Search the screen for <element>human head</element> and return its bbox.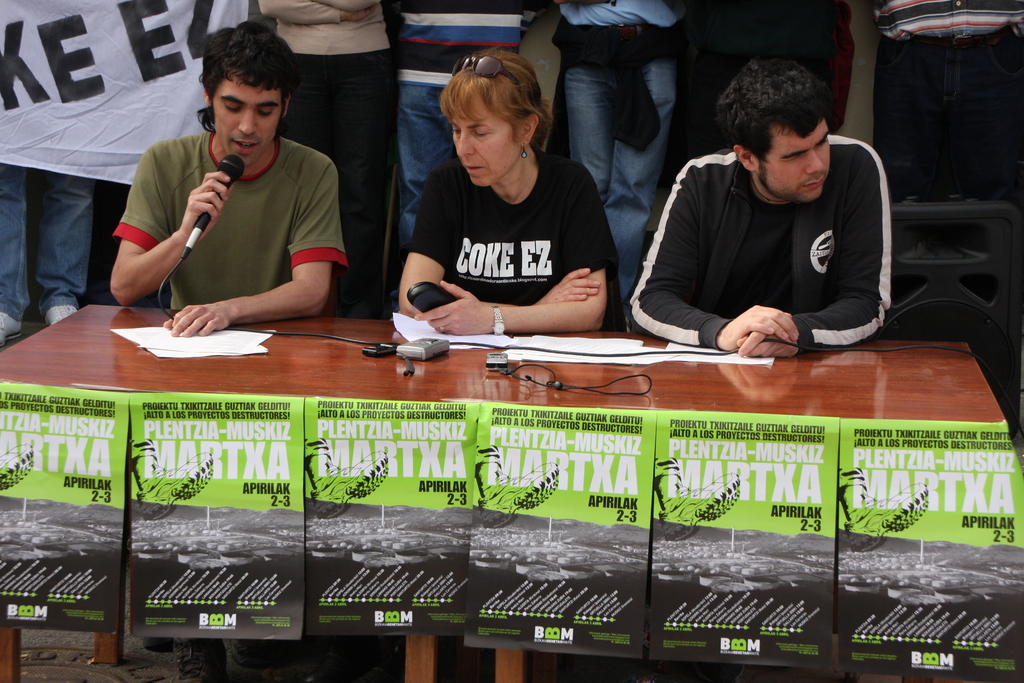
Found: box=[447, 51, 540, 184].
